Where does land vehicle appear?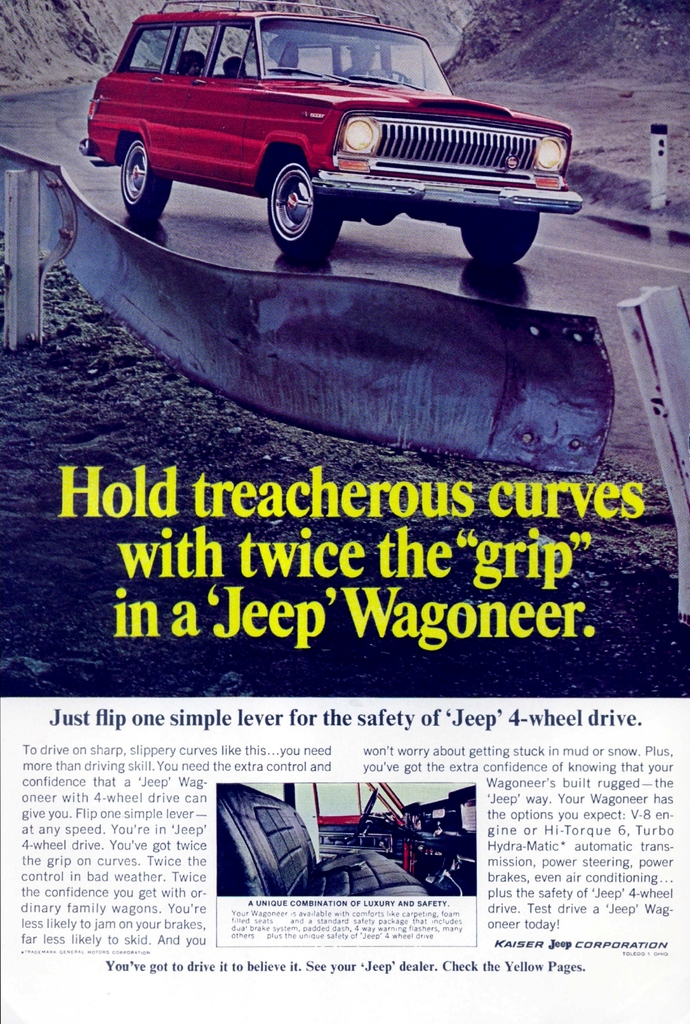
Appears at box=[215, 784, 476, 898].
